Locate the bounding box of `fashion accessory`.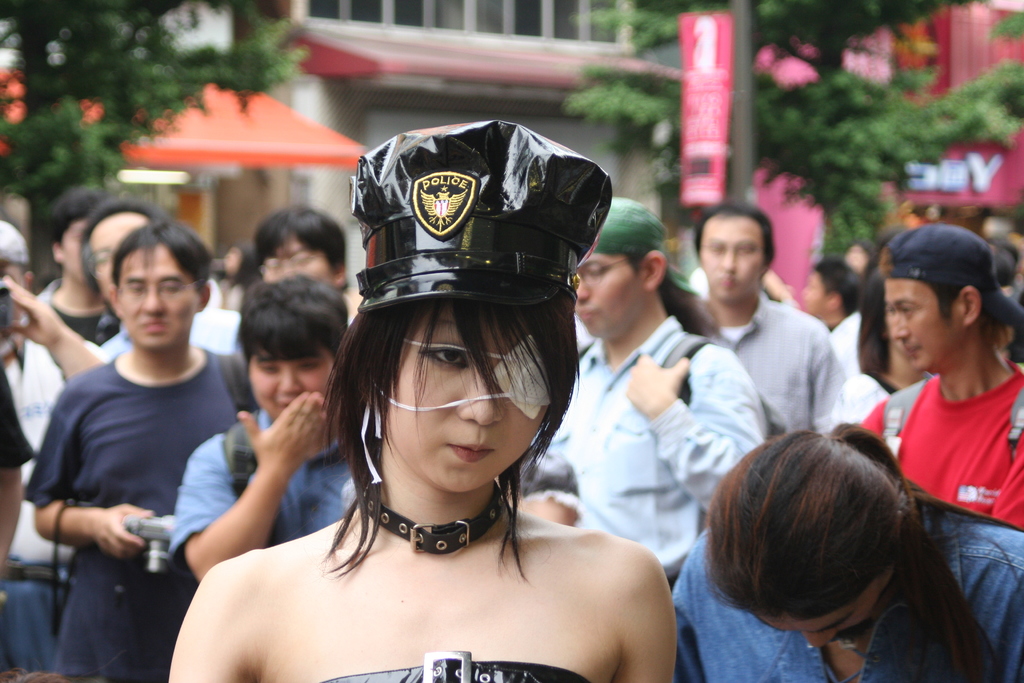
Bounding box: crop(884, 226, 1023, 323).
